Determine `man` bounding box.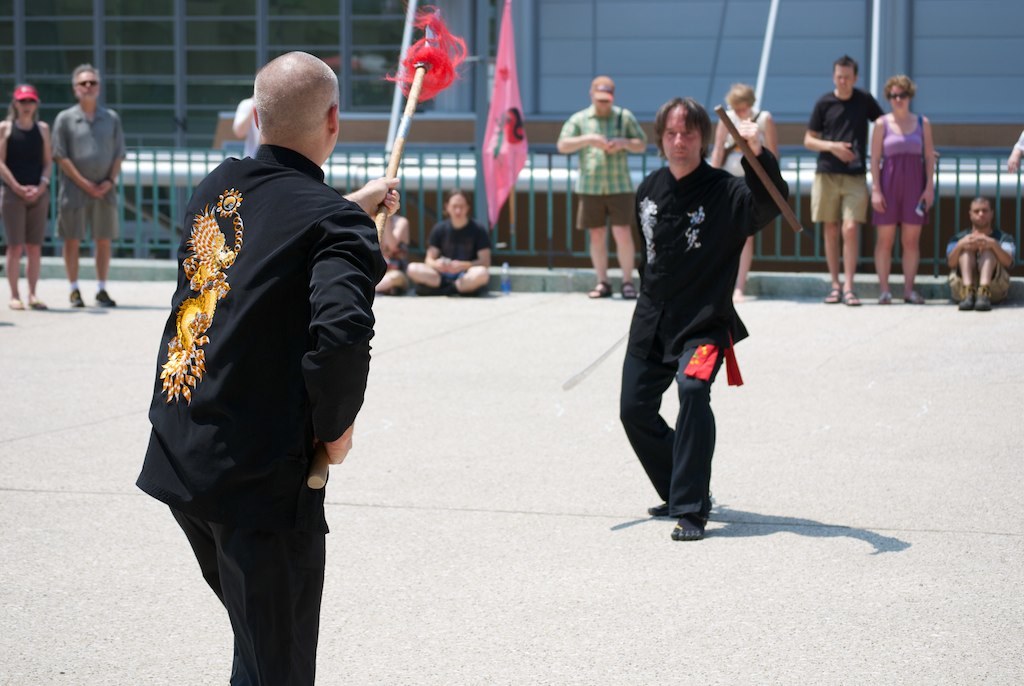
Determined: box(233, 93, 261, 156).
